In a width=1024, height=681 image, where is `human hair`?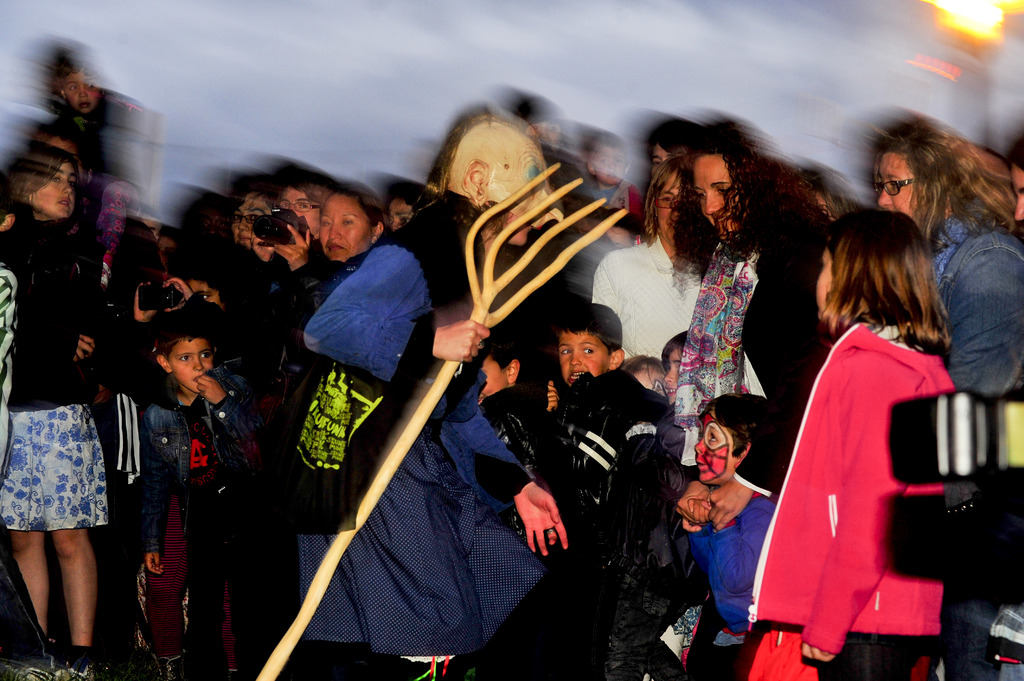
bbox=[557, 301, 623, 355].
